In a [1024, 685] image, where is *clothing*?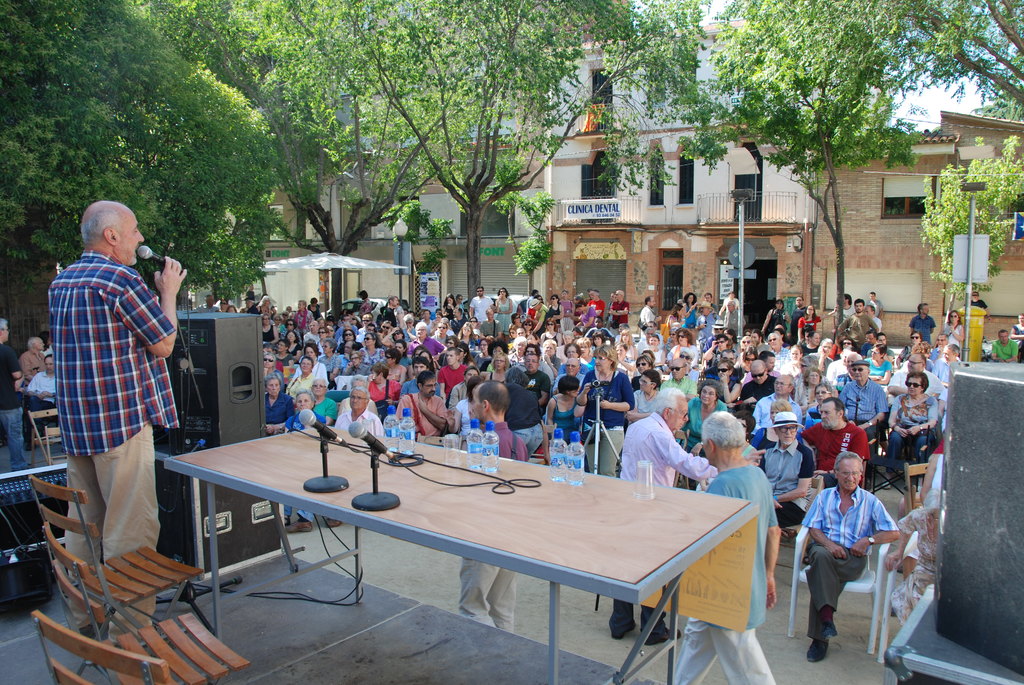
{"x1": 754, "y1": 389, "x2": 796, "y2": 427}.
